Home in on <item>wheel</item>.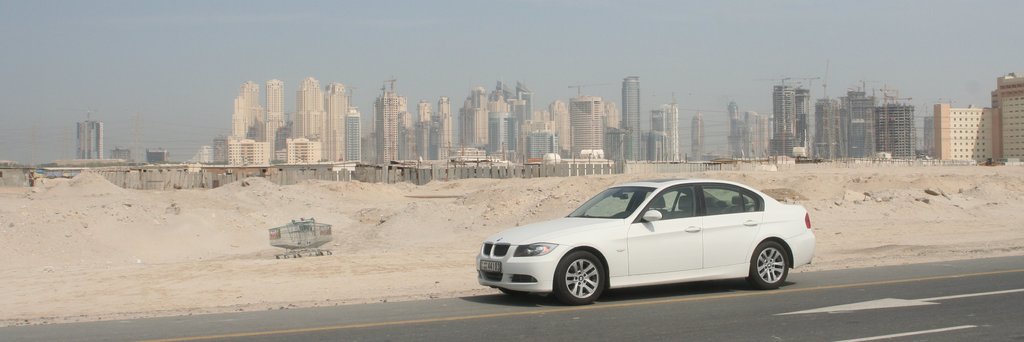
Homed in at crop(746, 233, 796, 289).
